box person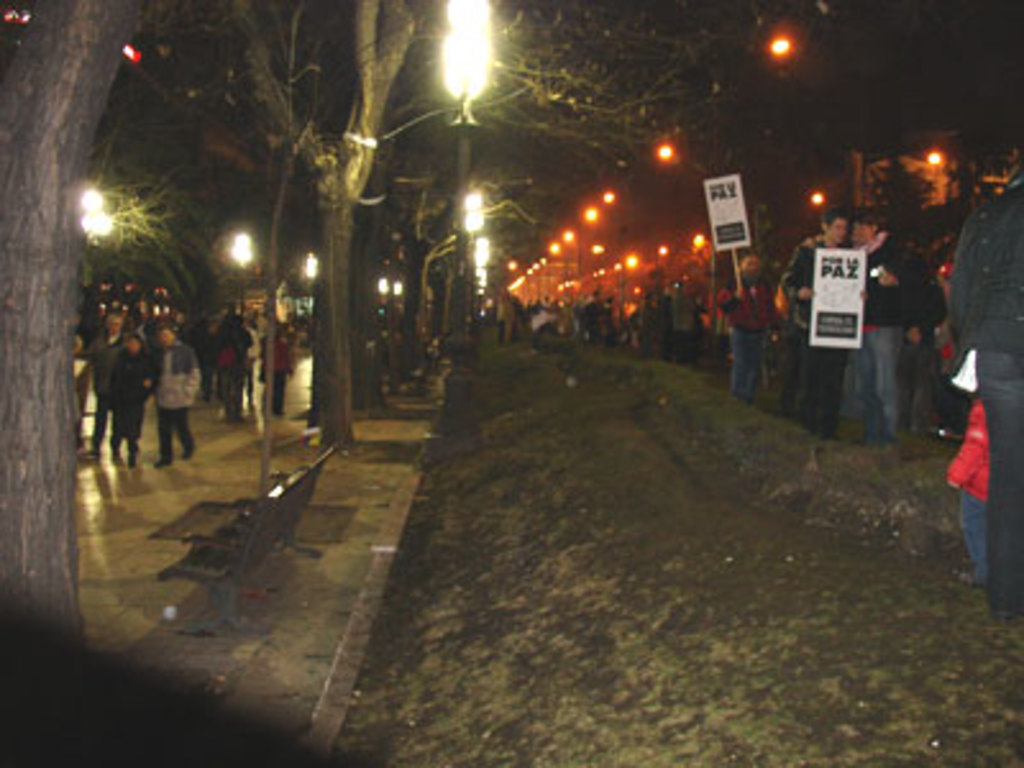
rect(159, 330, 200, 466)
